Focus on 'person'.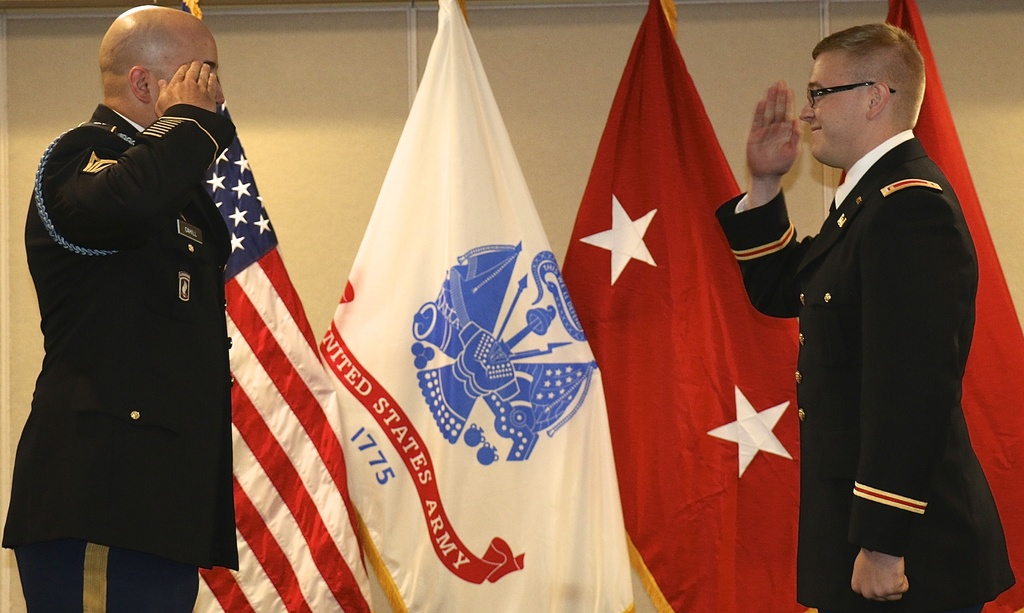
Focused at 19, 8, 275, 612.
